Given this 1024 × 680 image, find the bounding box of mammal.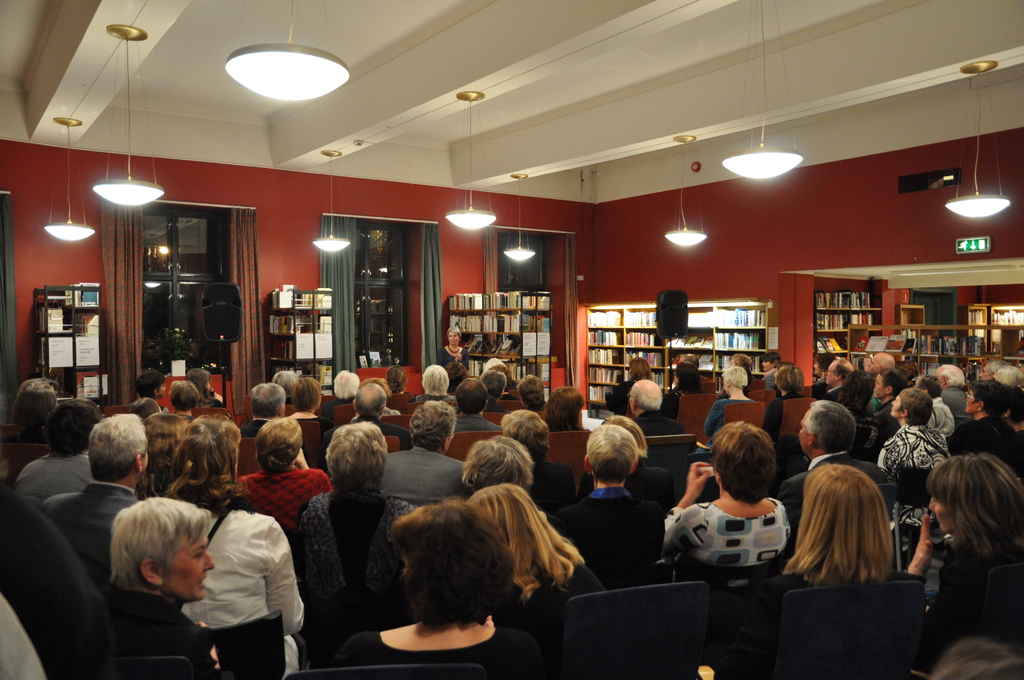
566/419/652/528.
